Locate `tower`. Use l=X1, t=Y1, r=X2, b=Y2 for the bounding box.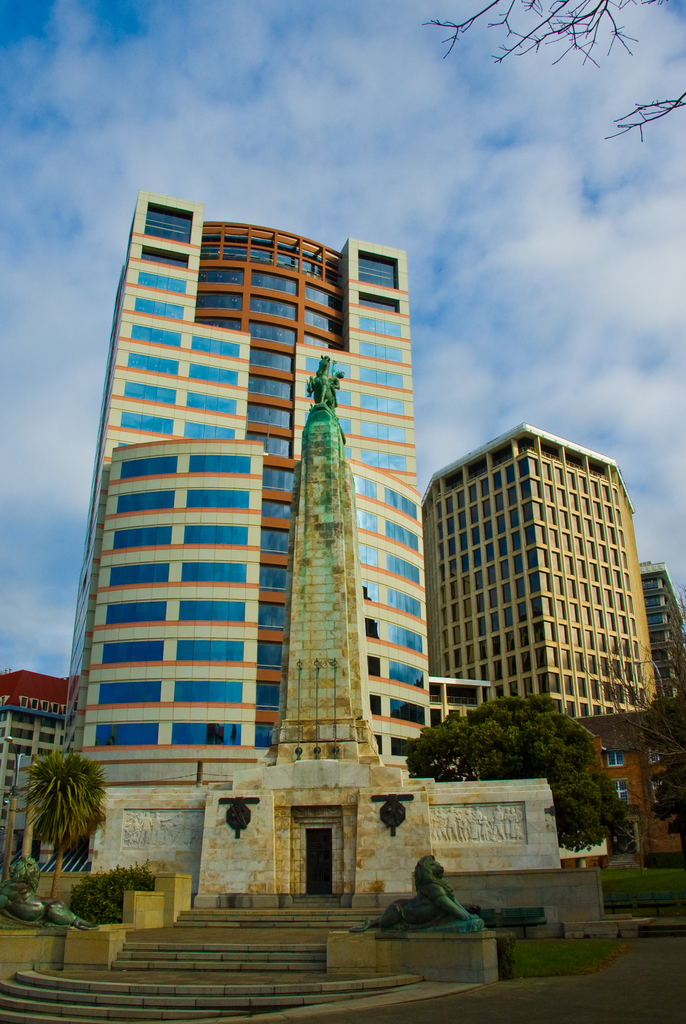
l=0, t=662, r=59, b=886.
